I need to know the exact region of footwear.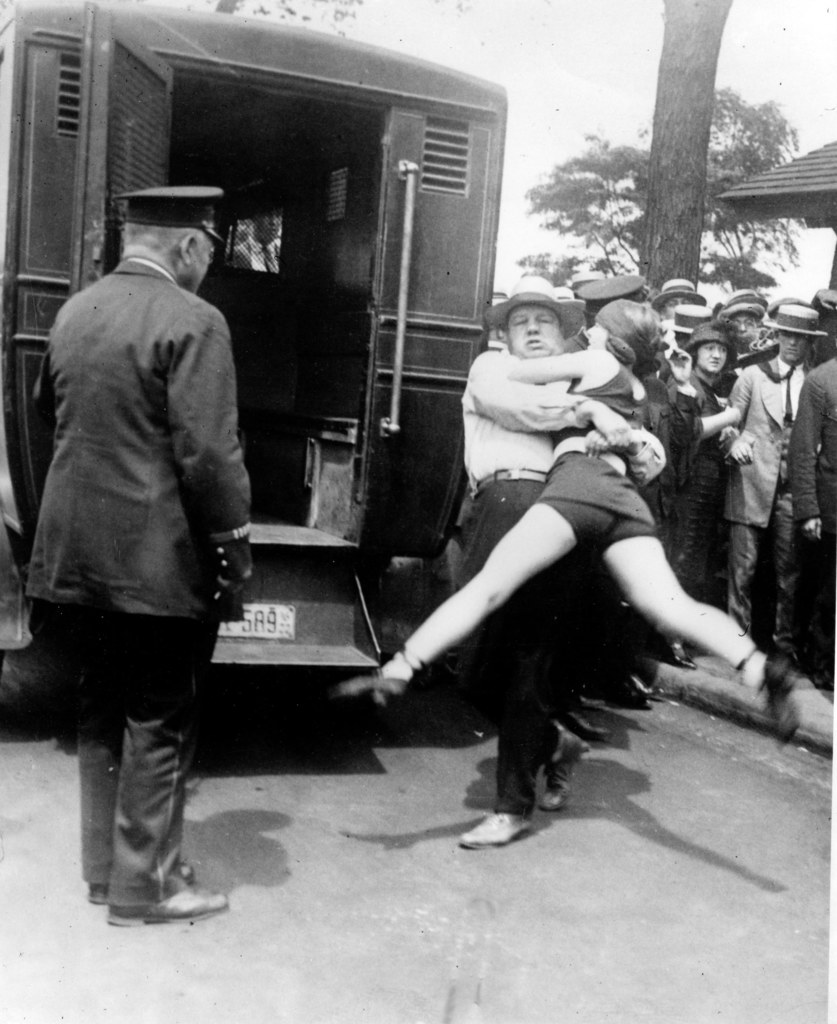
Region: {"left": 107, "top": 874, "right": 231, "bottom": 929}.
